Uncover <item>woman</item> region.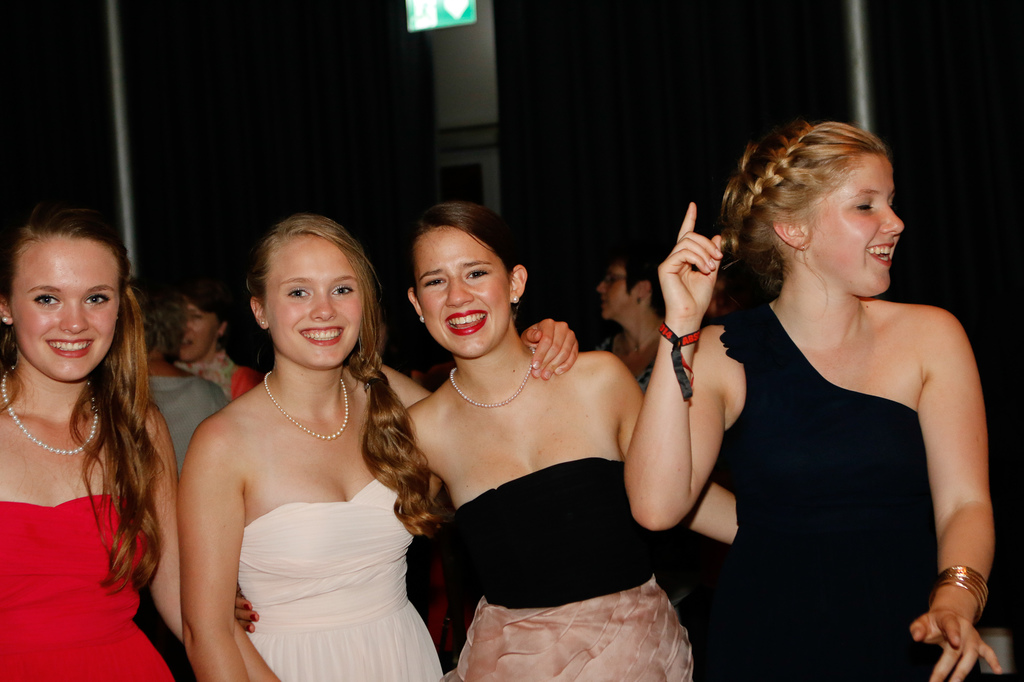
Uncovered: 184, 210, 576, 681.
